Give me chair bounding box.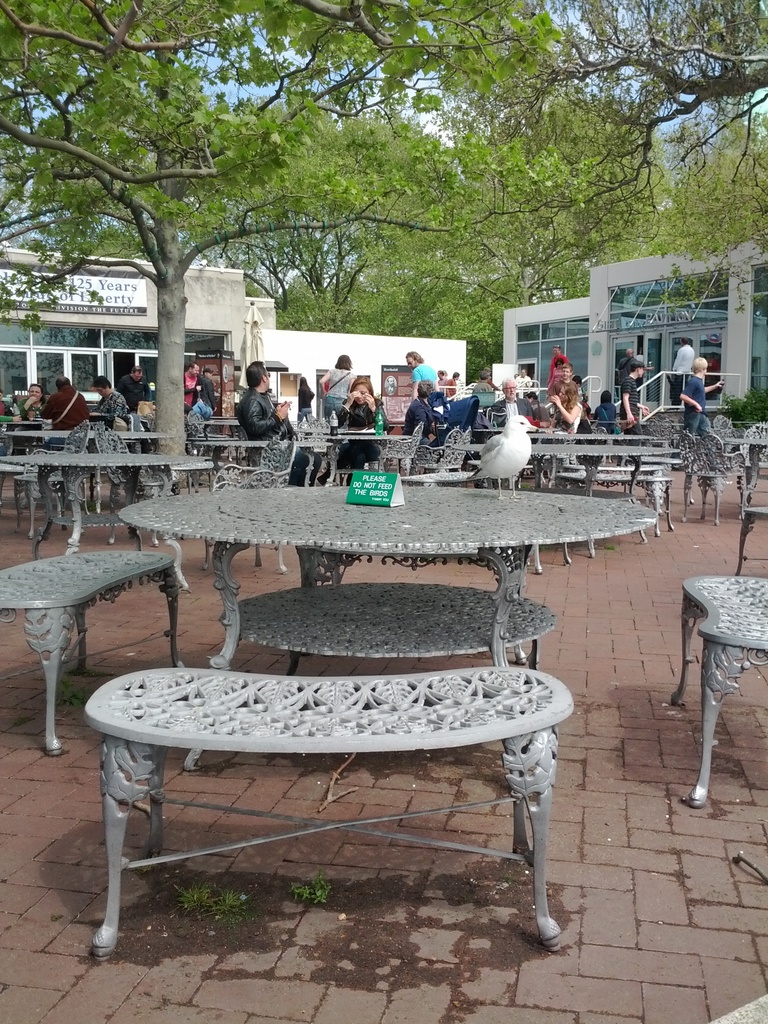
bbox=(676, 428, 748, 526).
